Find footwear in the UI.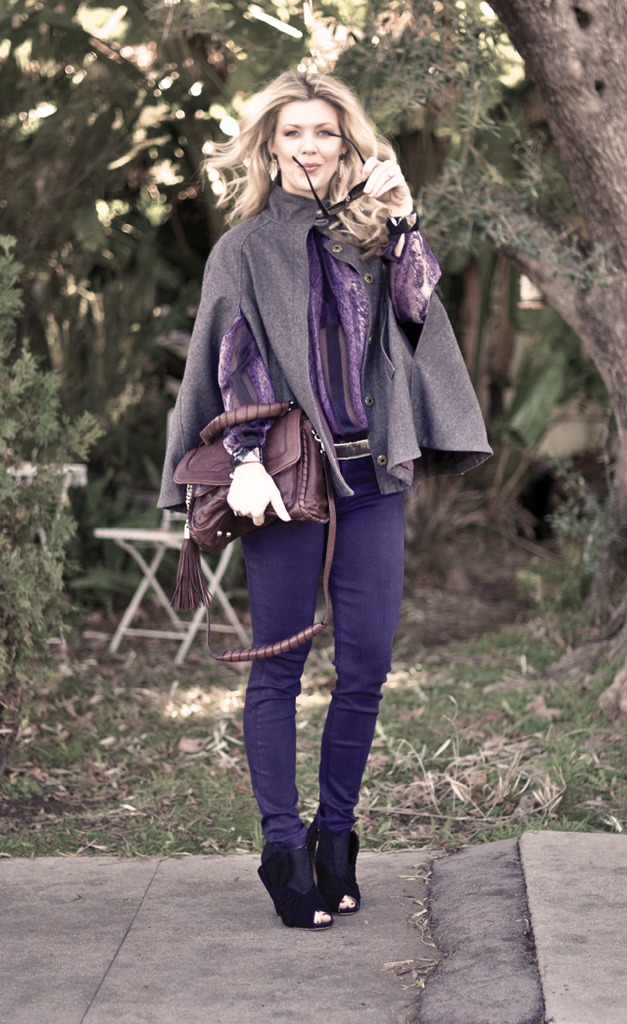
UI element at detection(250, 825, 341, 933).
